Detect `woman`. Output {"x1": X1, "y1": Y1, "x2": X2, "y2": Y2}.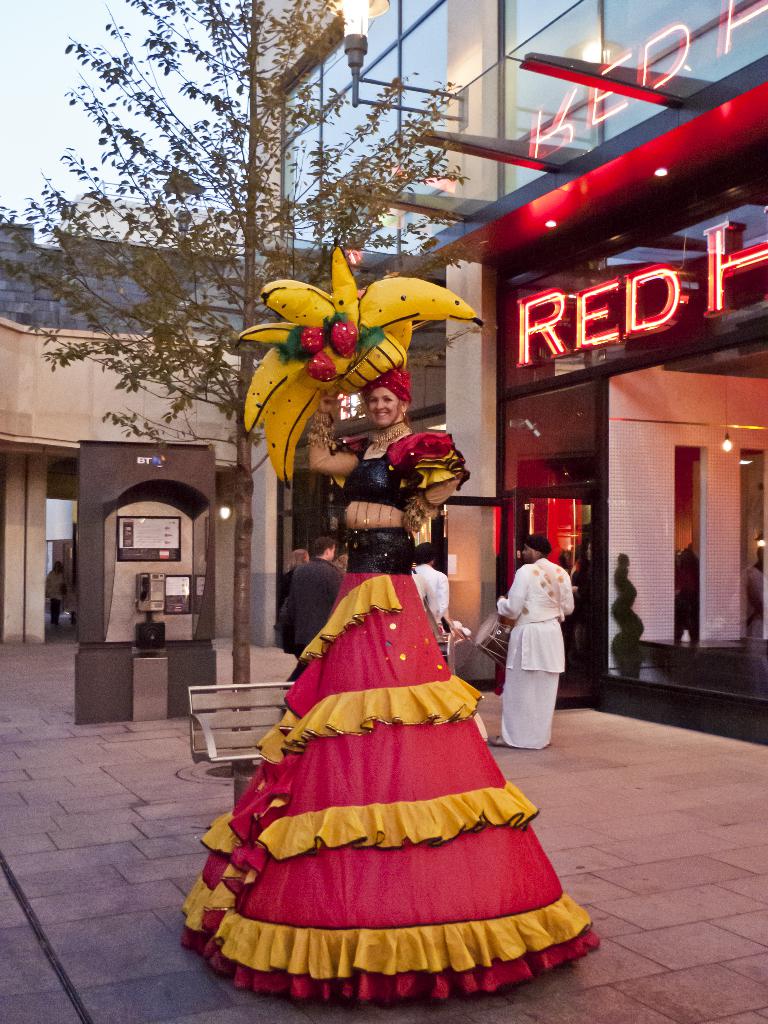
{"x1": 282, "y1": 549, "x2": 310, "y2": 602}.
